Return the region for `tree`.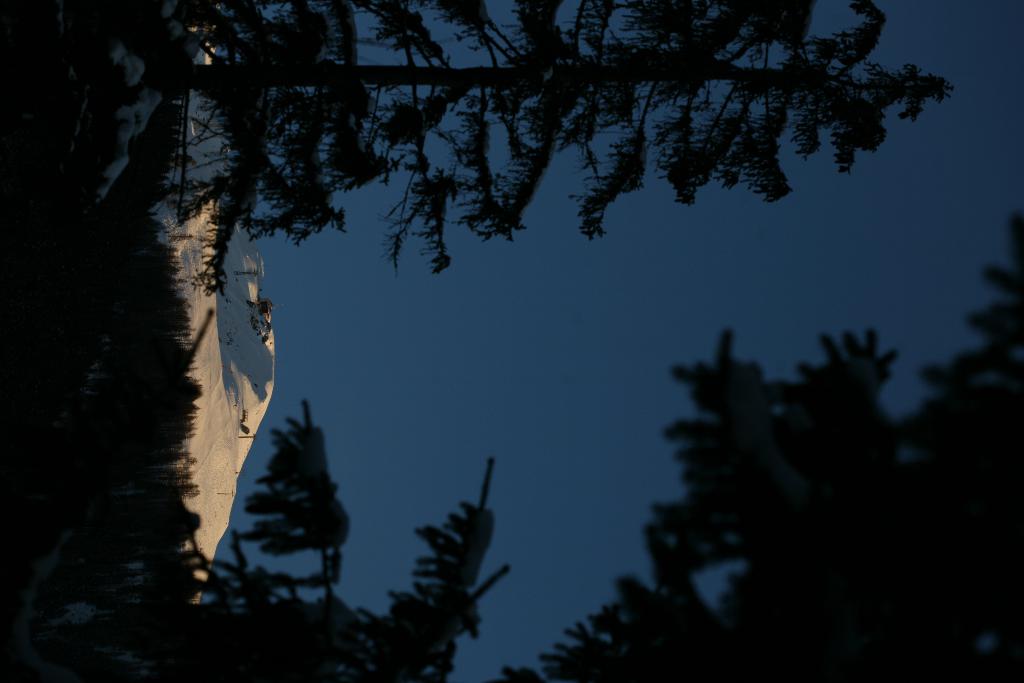
(155,391,507,682).
